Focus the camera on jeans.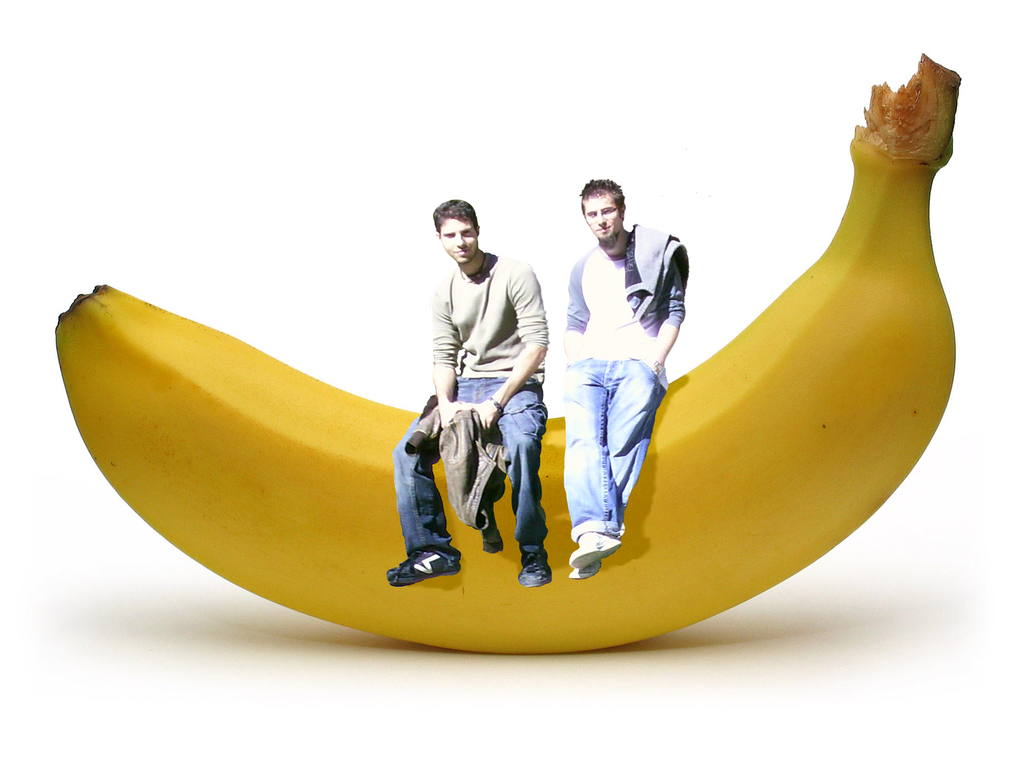
Focus region: 396,378,548,554.
